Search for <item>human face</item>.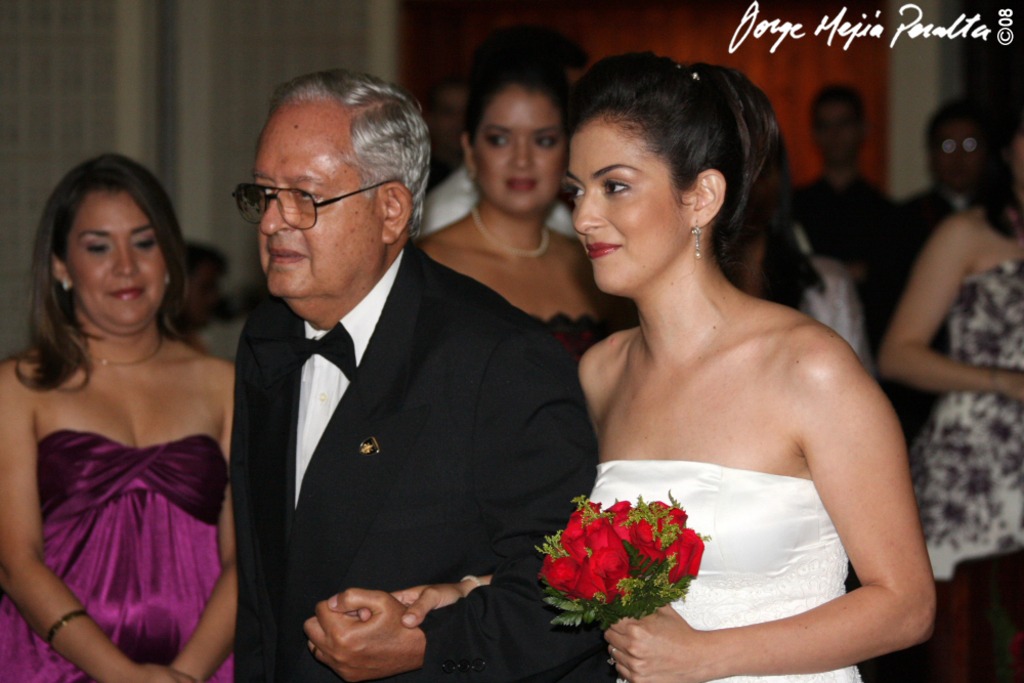
Found at 258/97/381/294.
